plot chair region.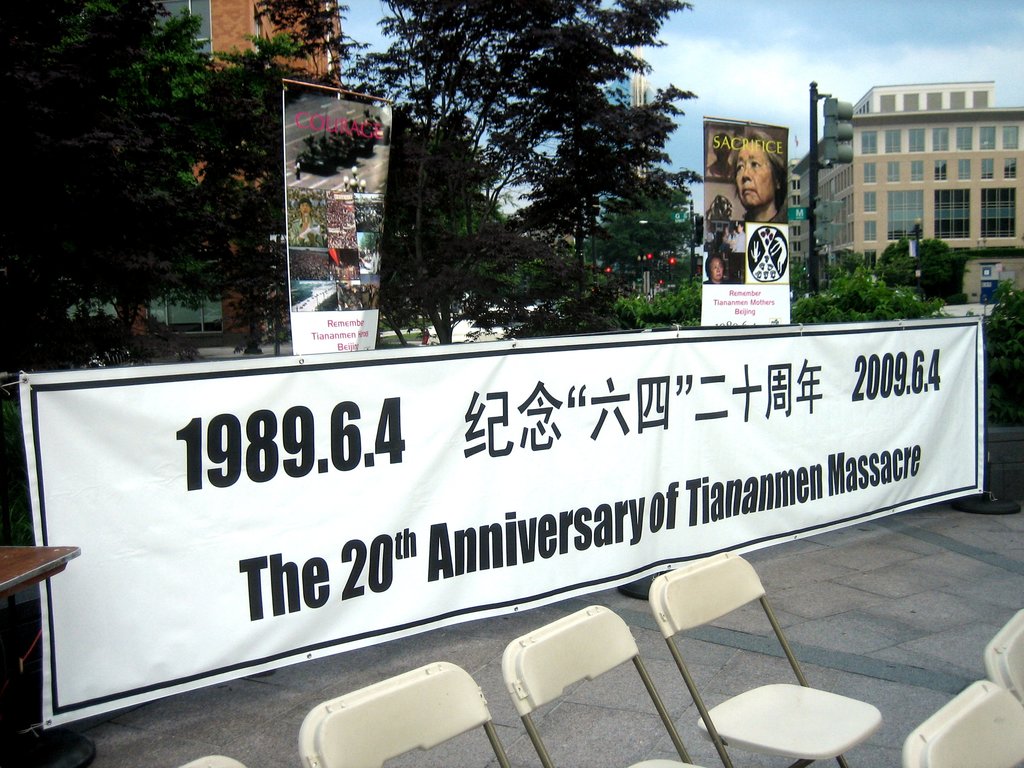
Plotted at pyautogui.locateOnScreen(173, 756, 247, 767).
